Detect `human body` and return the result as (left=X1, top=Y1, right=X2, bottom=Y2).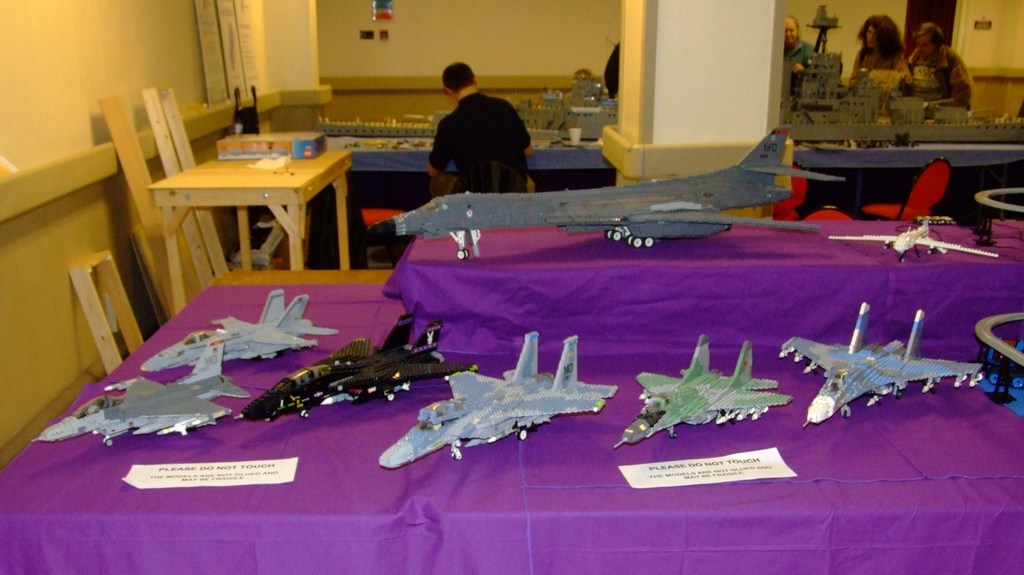
(left=604, top=40, right=620, bottom=101).
